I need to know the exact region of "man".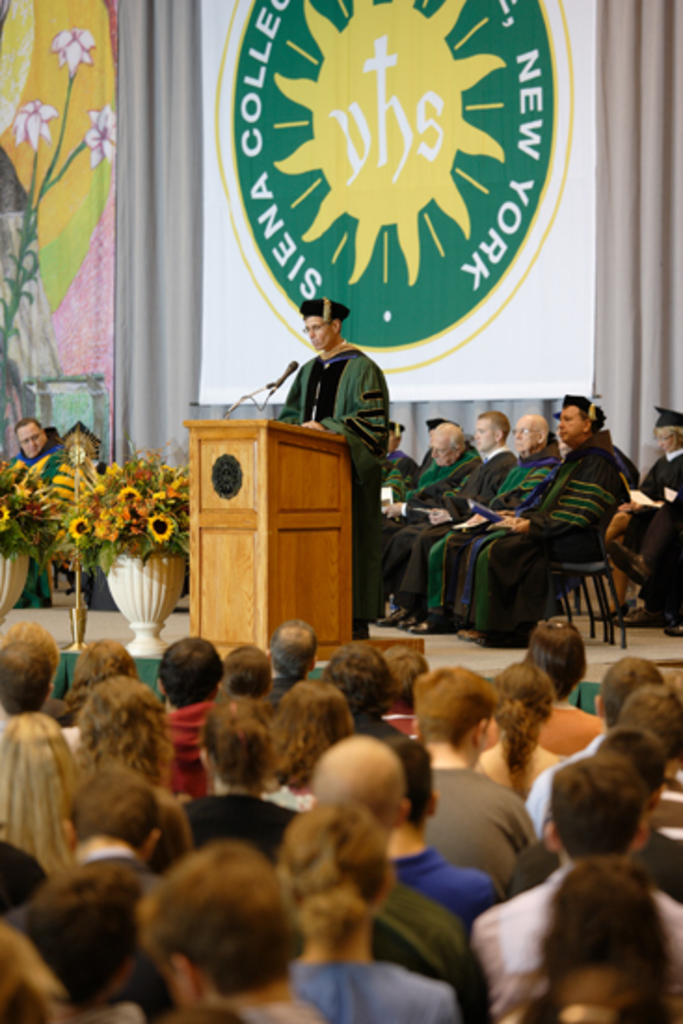
Region: 551,680,681,842.
